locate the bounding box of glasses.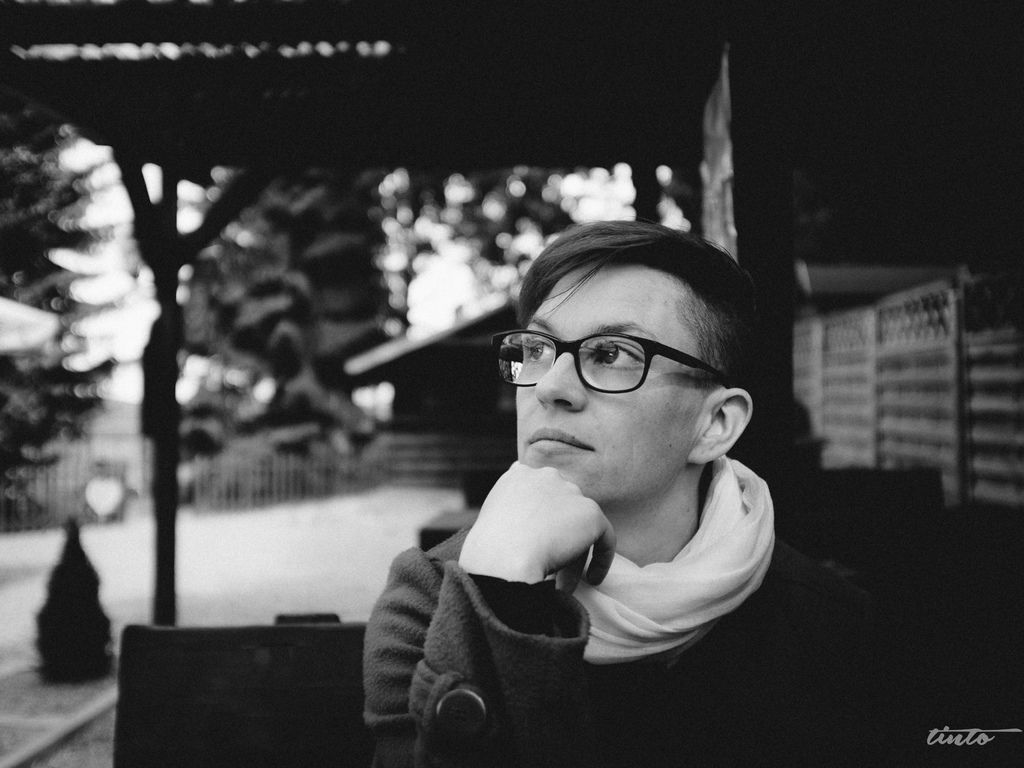
Bounding box: BBox(492, 322, 734, 413).
